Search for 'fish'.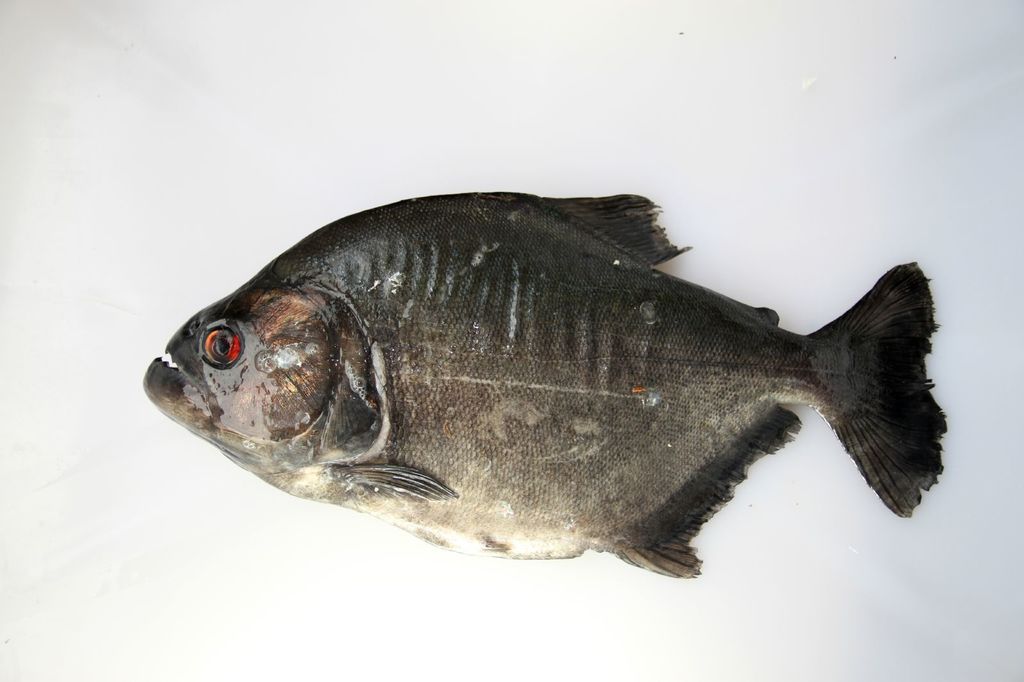
Found at bbox=[156, 189, 970, 587].
